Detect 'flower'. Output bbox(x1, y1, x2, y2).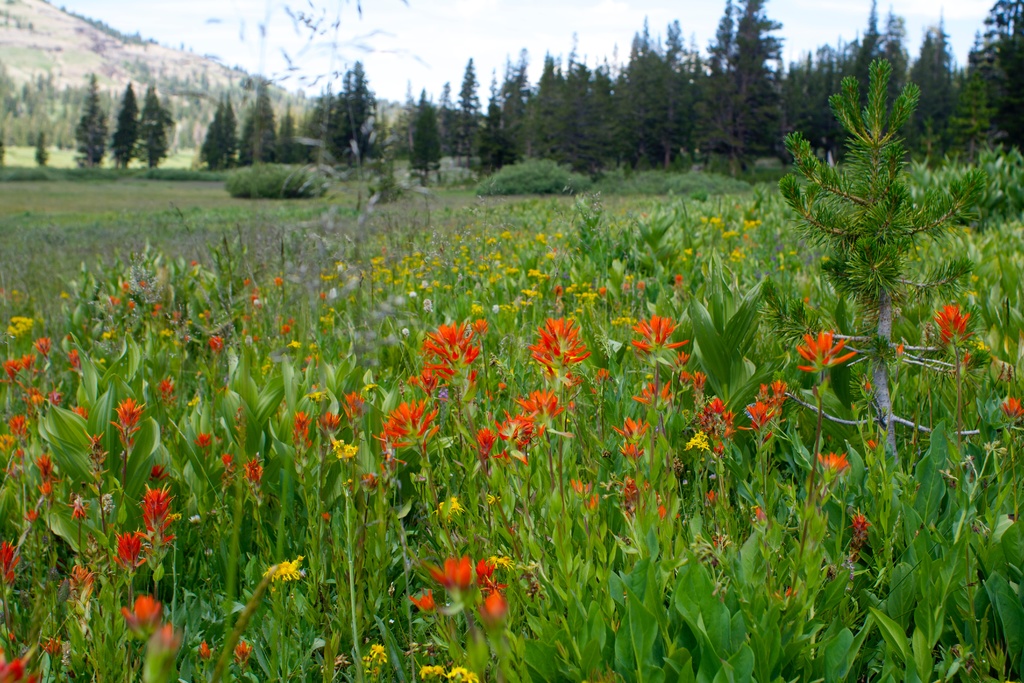
bbox(159, 376, 175, 410).
